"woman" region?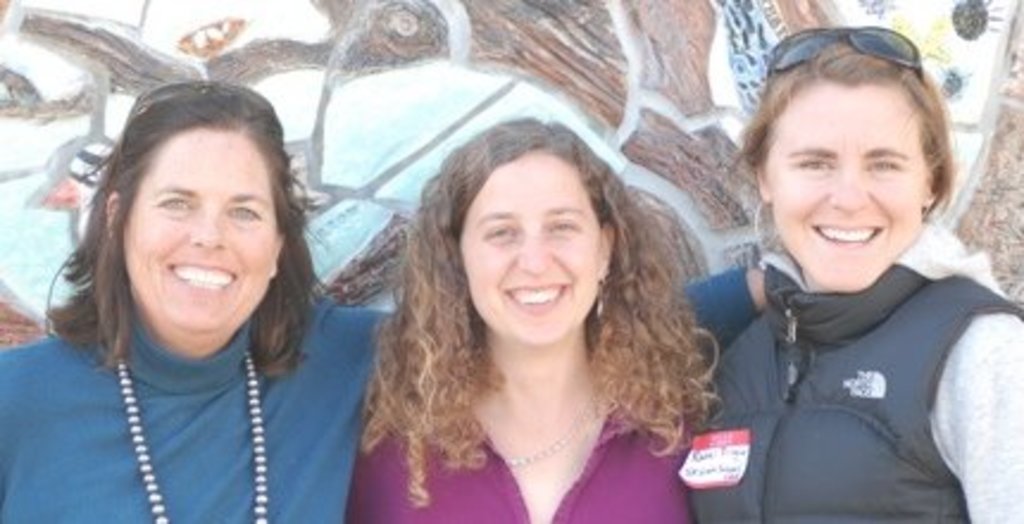
<region>688, 24, 1022, 522</region>
